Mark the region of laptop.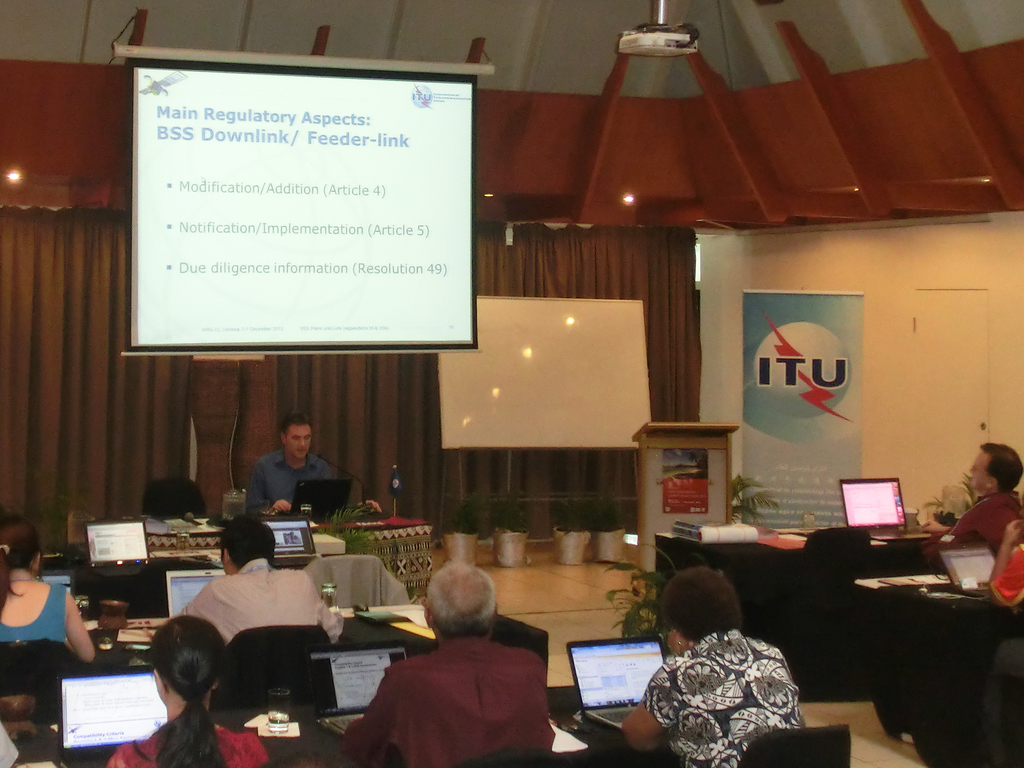
Region: box=[259, 520, 317, 566].
